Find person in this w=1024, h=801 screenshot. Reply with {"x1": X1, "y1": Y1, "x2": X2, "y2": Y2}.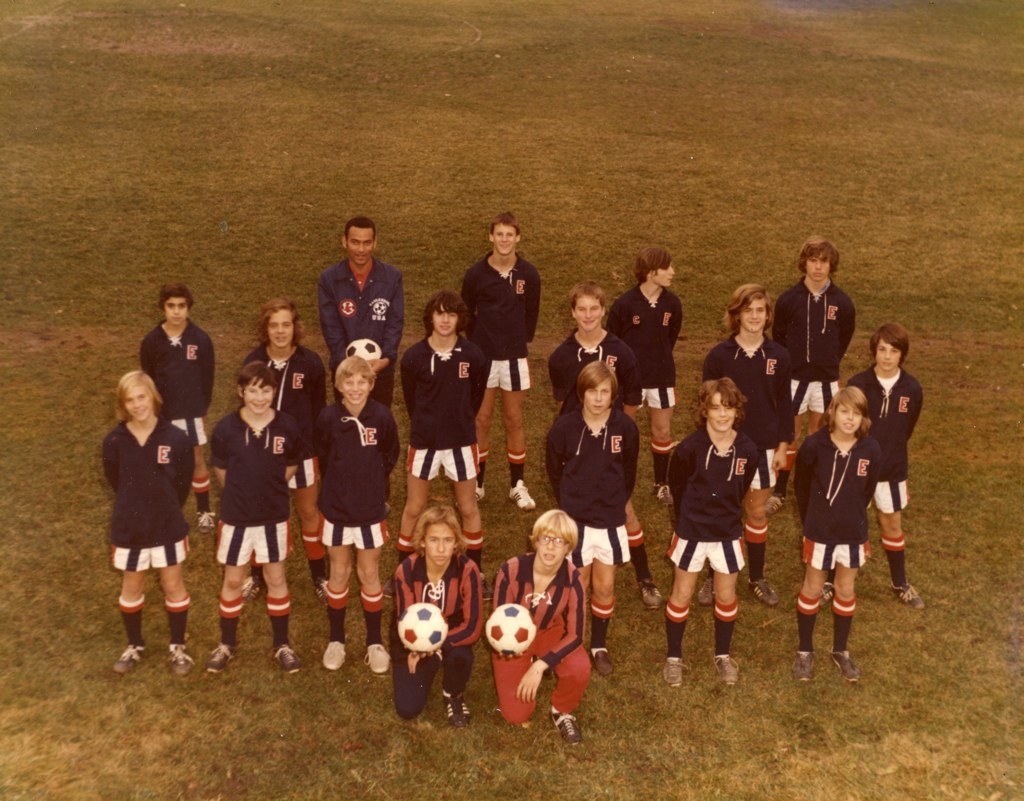
{"x1": 687, "y1": 287, "x2": 786, "y2": 504}.
